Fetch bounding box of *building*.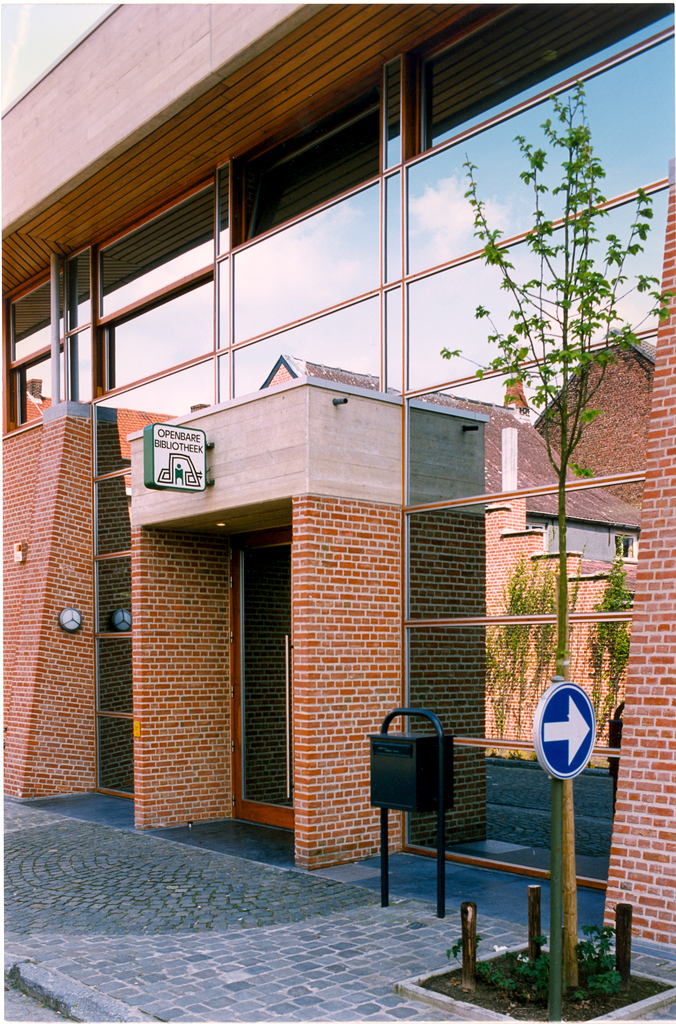
Bbox: [x1=0, y1=1, x2=675, y2=959].
